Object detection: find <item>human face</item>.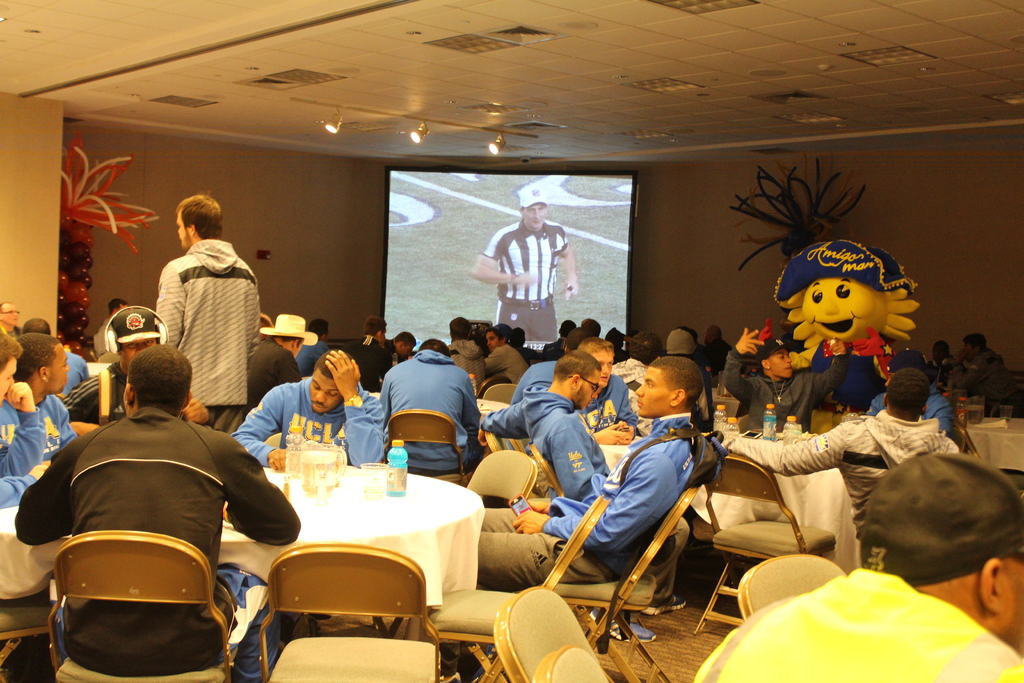
locate(118, 338, 157, 374).
